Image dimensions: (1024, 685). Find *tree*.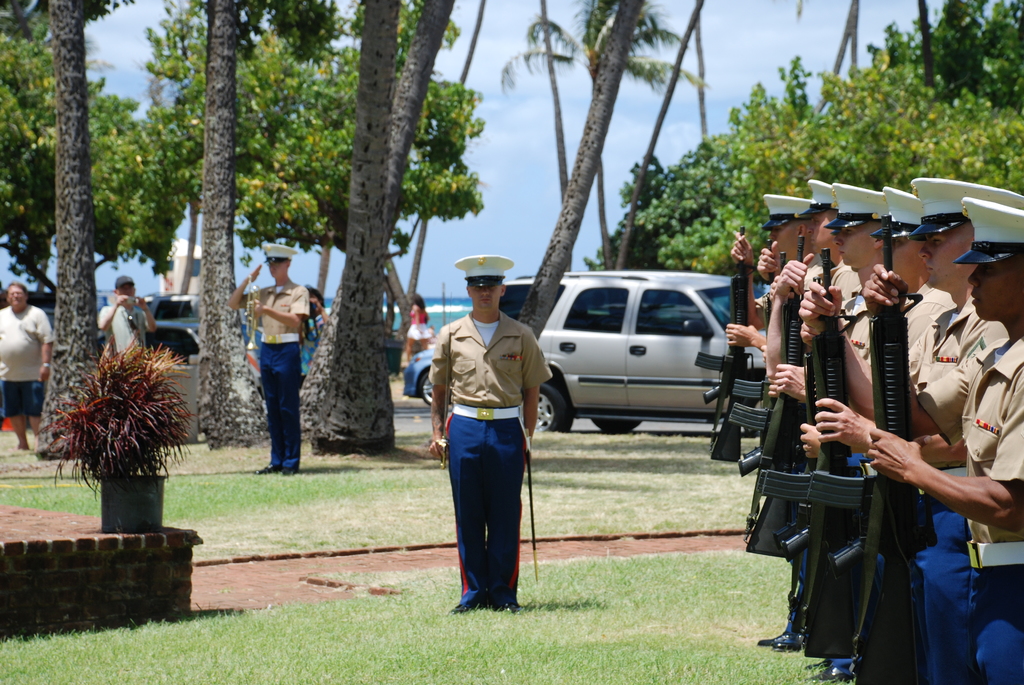
(x1=518, y1=0, x2=645, y2=340).
